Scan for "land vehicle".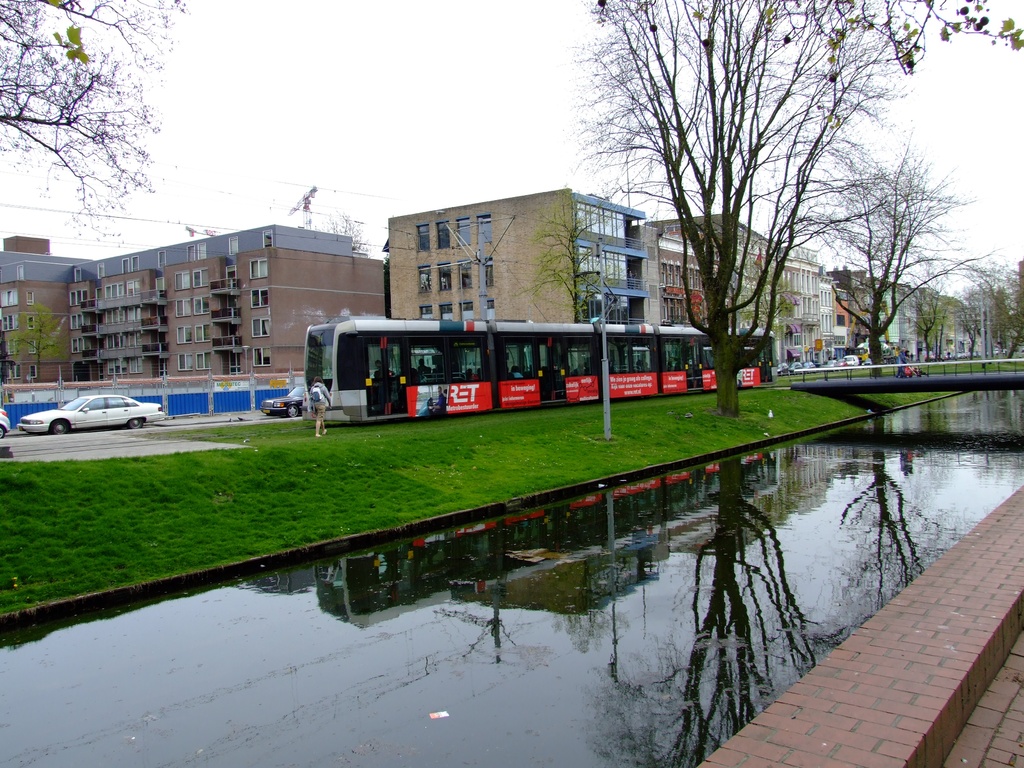
Scan result: Rect(776, 360, 791, 376).
